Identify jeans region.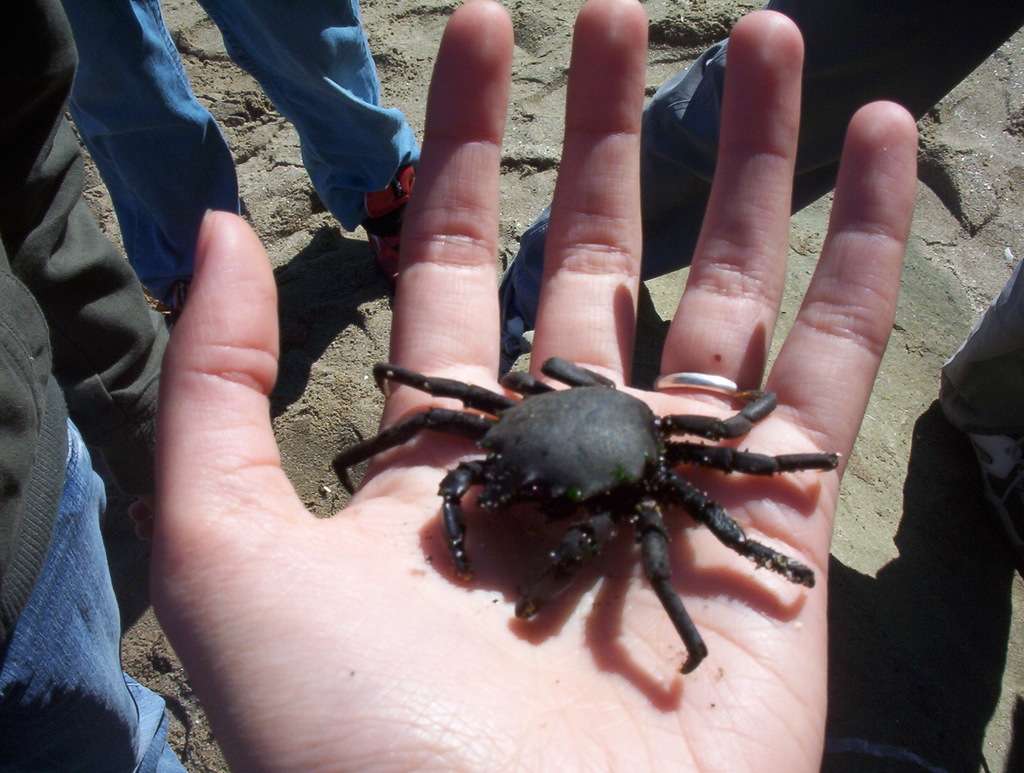
Region: region(63, 0, 420, 305).
